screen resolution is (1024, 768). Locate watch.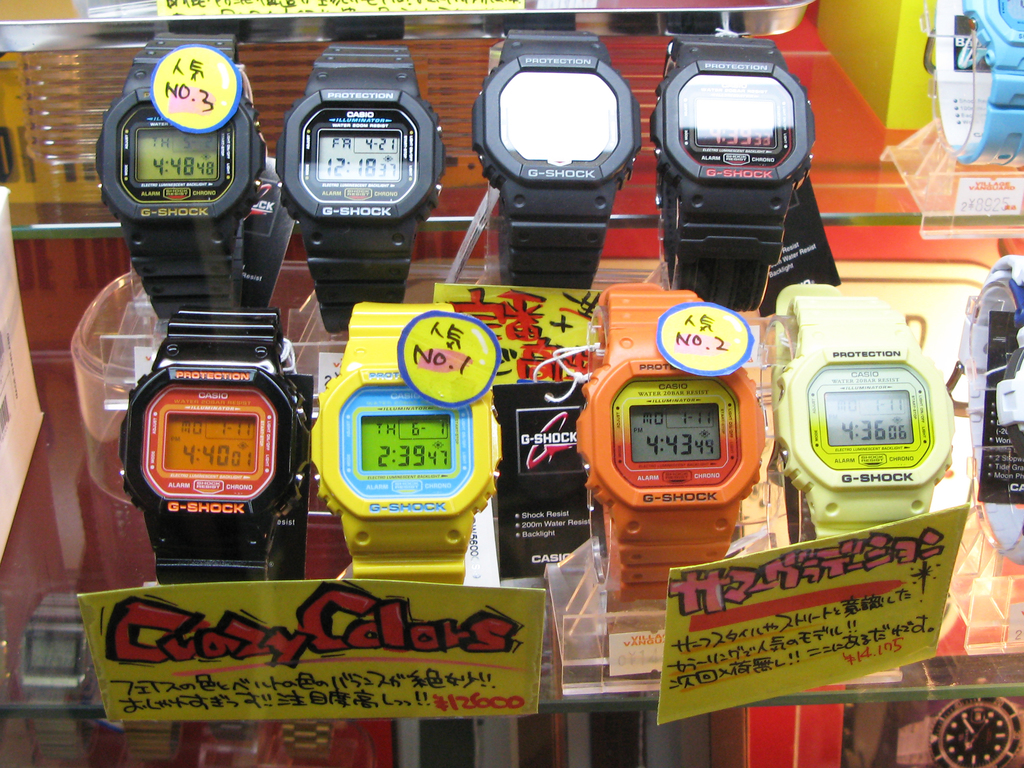
(left=571, top=284, right=767, bottom=611).
